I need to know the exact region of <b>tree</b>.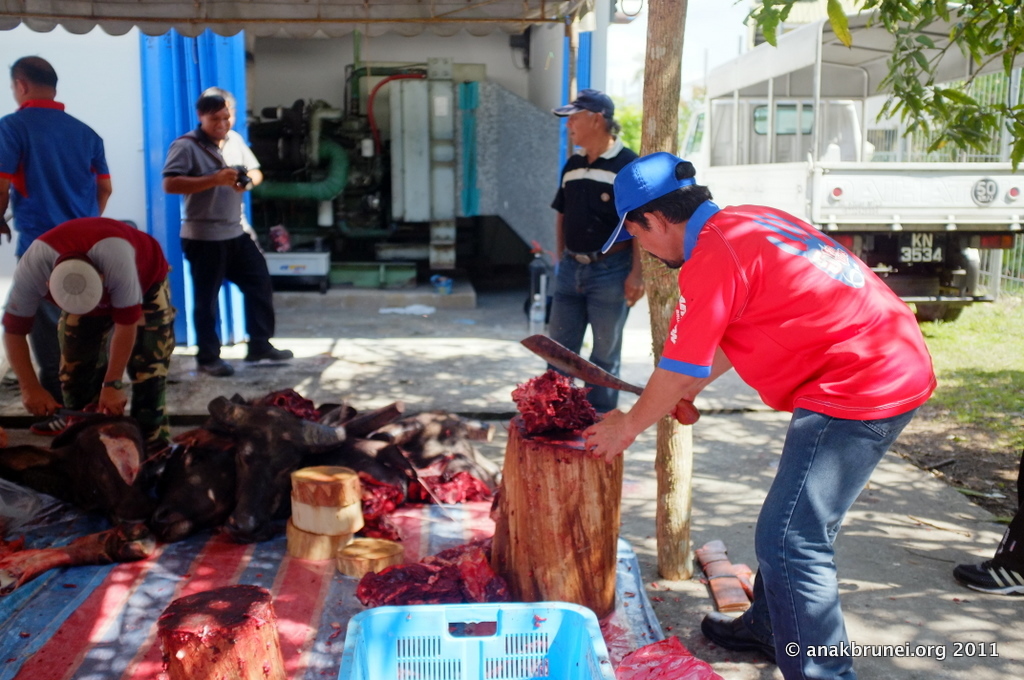
Region: [636,0,687,578].
